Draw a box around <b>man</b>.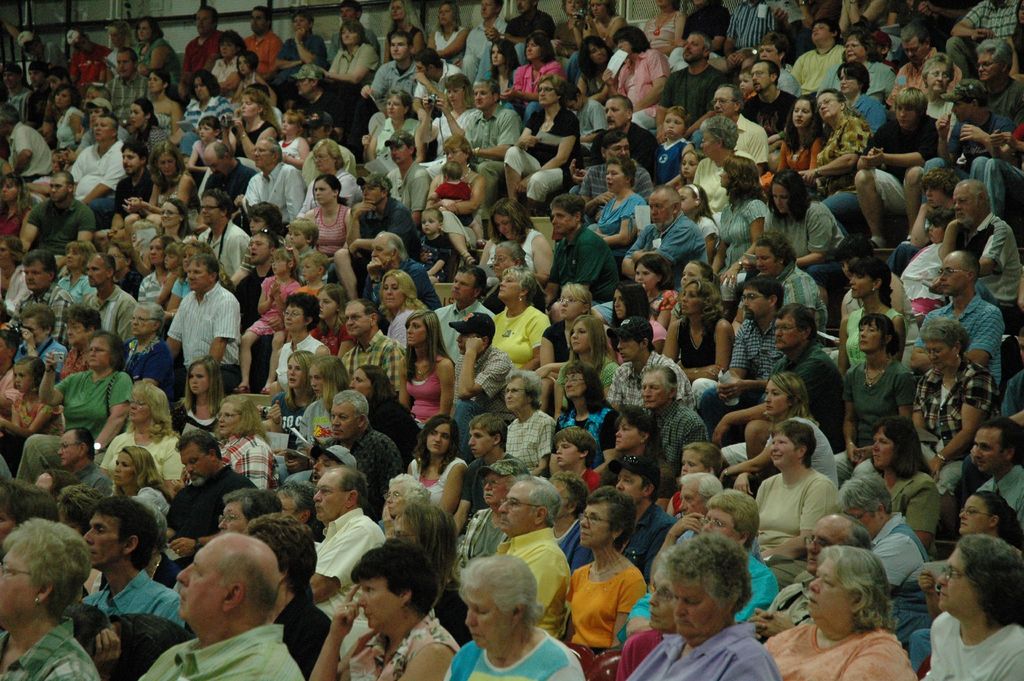
BBox(627, 186, 717, 285).
